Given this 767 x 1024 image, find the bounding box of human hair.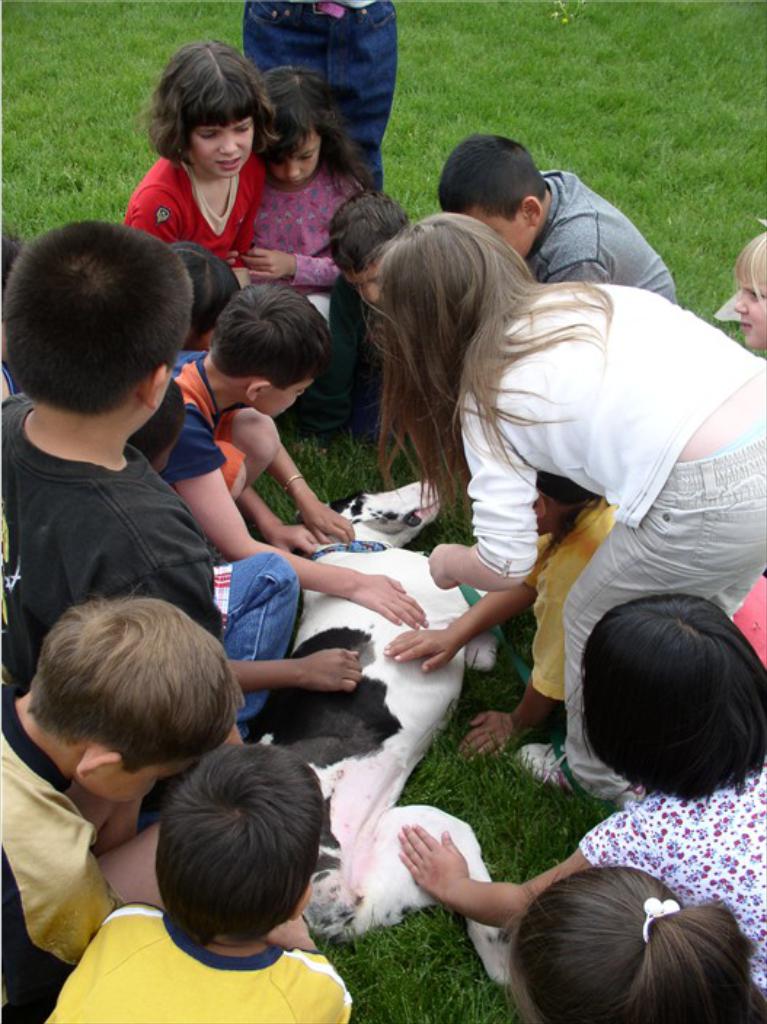
box(4, 218, 195, 415).
